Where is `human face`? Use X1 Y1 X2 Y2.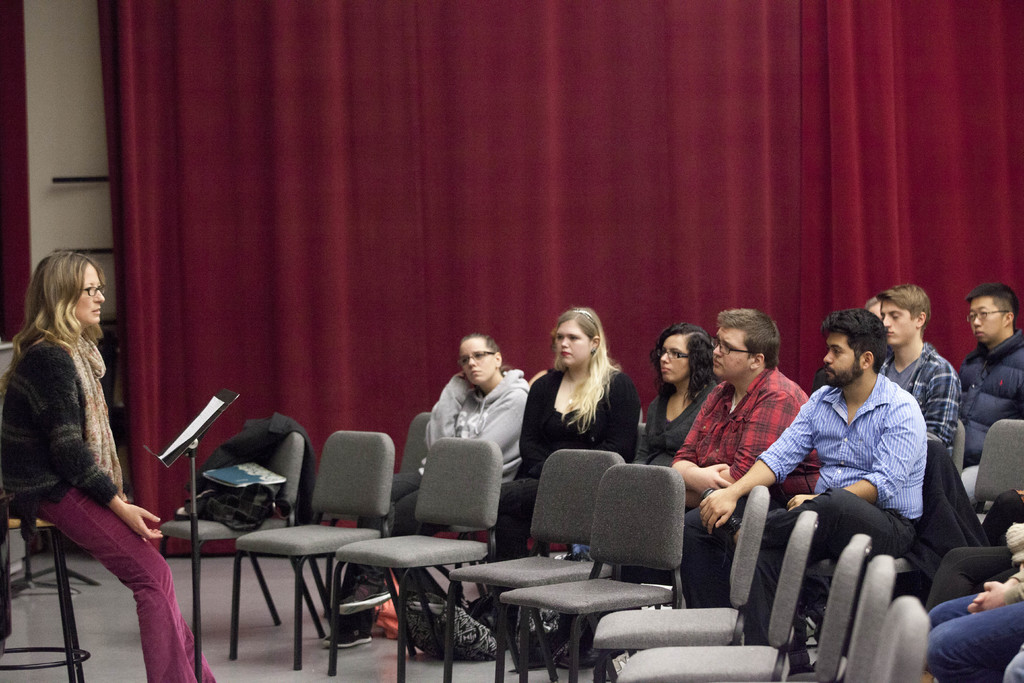
964 294 999 348.
